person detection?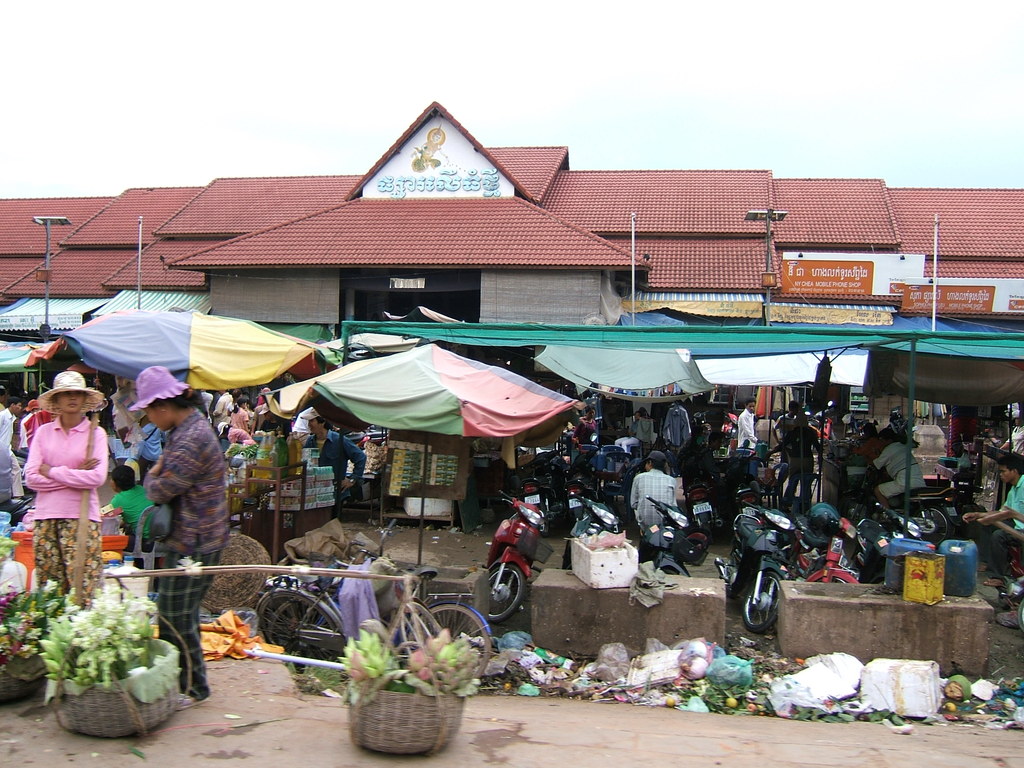
box(224, 425, 255, 444)
